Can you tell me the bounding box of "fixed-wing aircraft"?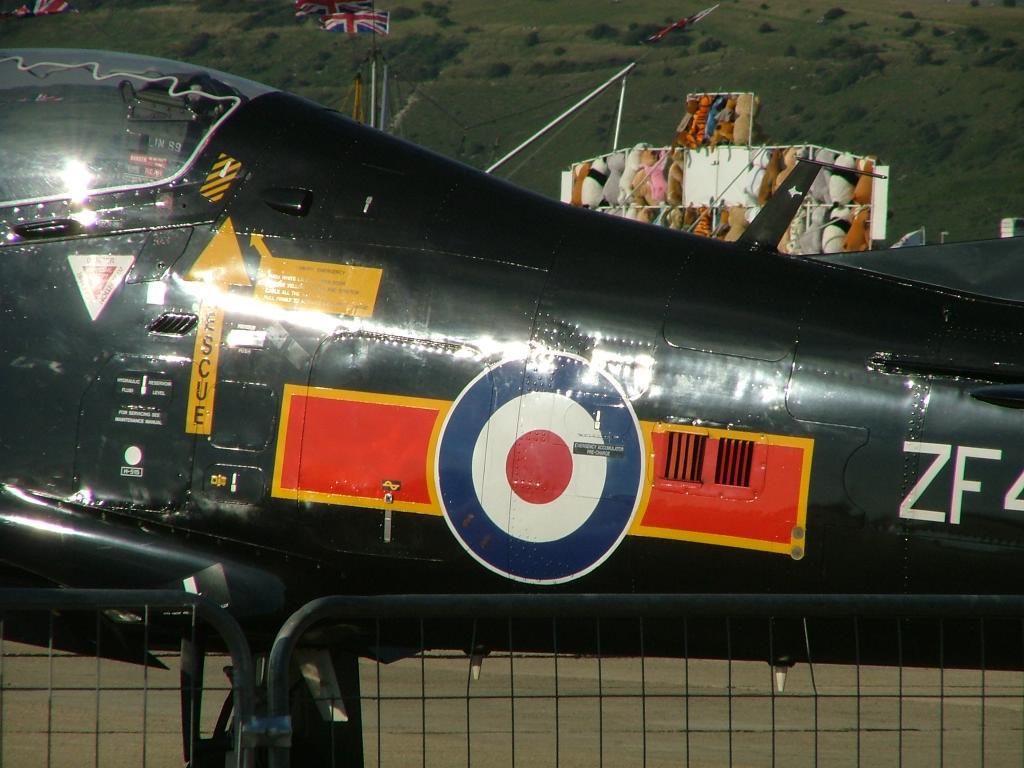
bbox=(0, 47, 1023, 767).
